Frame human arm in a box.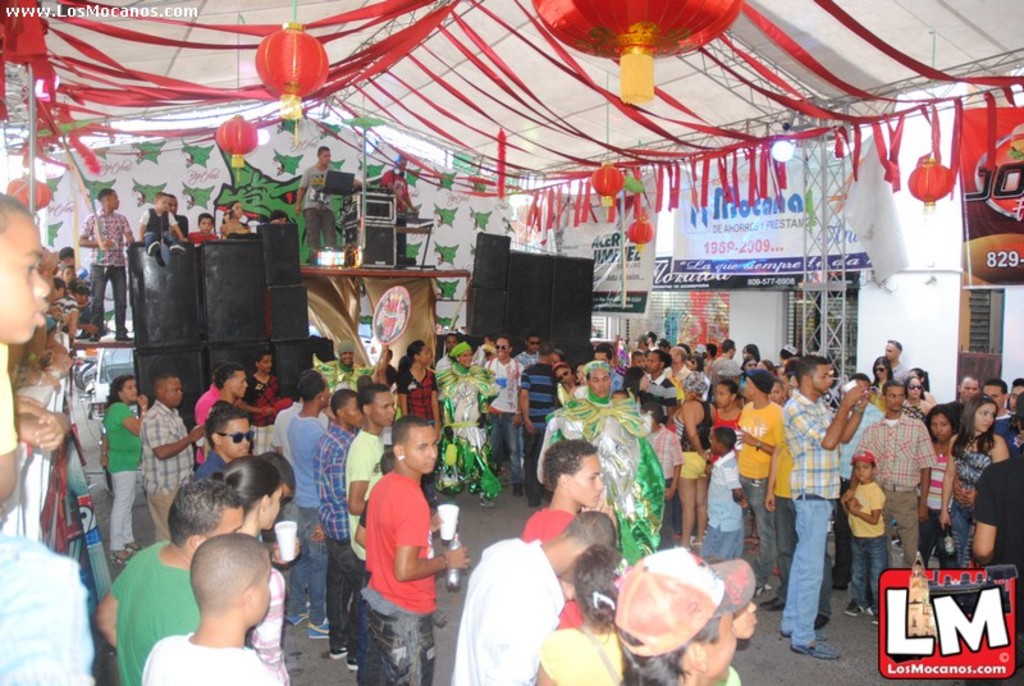
<bbox>292, 156, 315, 211</bbox>.
